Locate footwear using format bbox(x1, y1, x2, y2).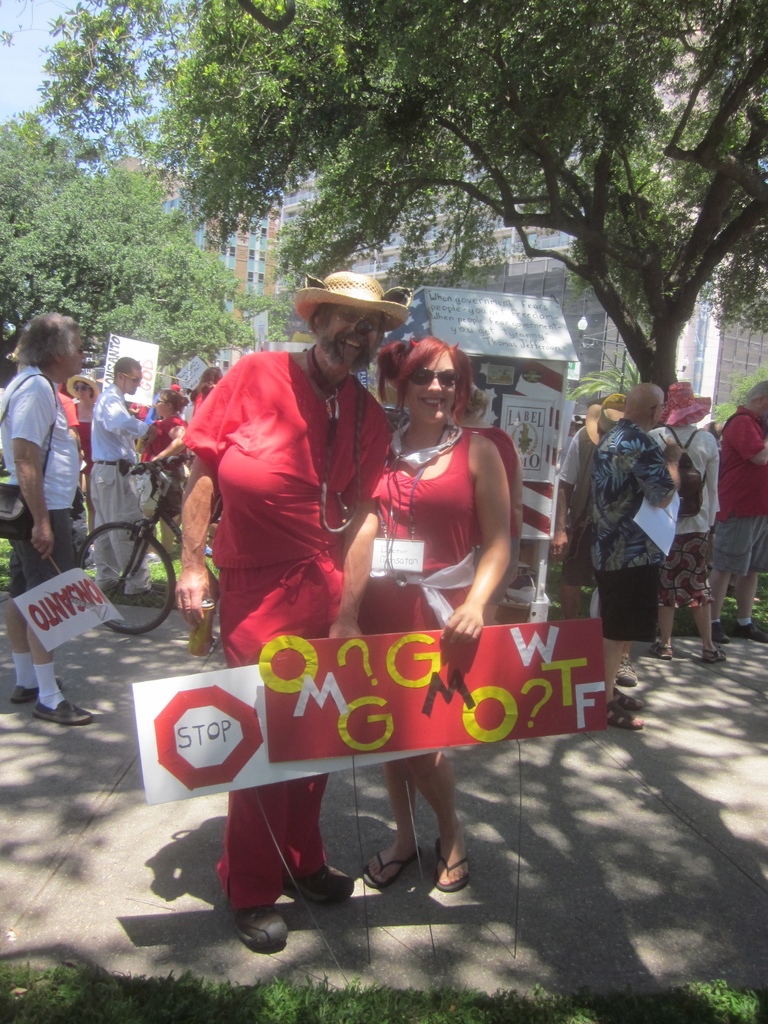
bbox(238, 904, 290, 948).
